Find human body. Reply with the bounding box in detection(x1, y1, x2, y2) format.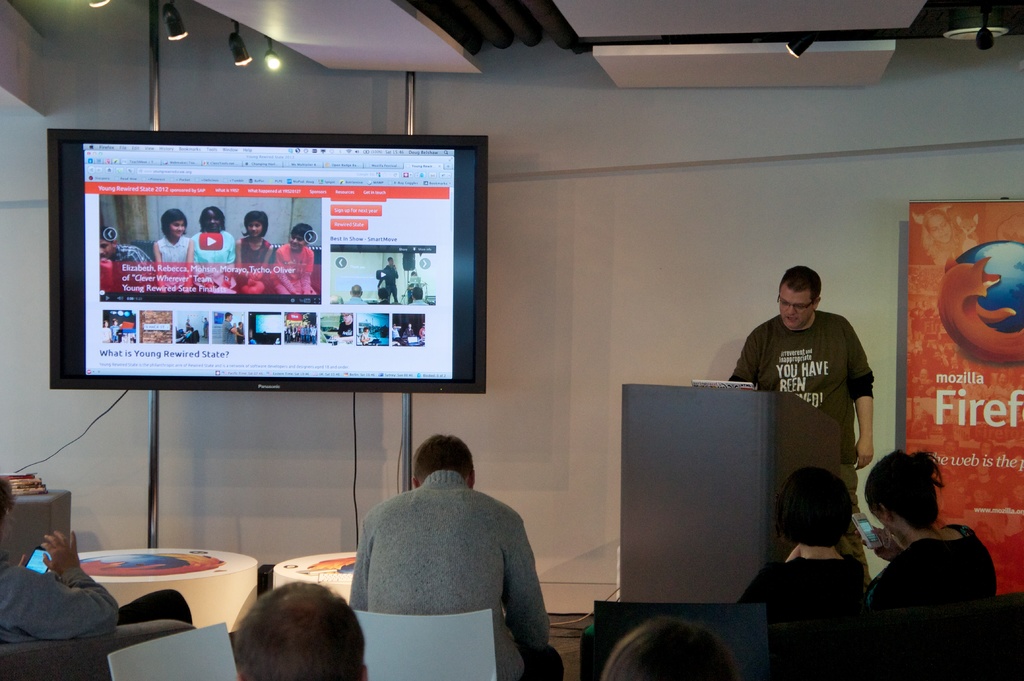
detection(333, 433, 559, 678).
